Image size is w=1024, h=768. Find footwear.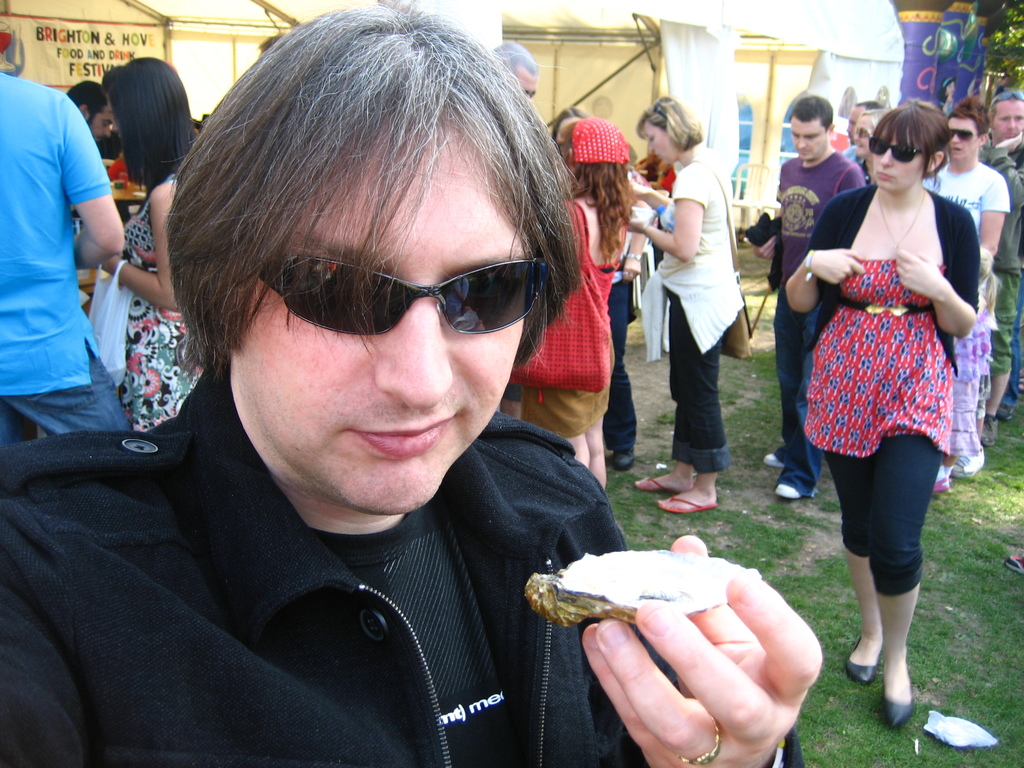
[761,448,779,467].
